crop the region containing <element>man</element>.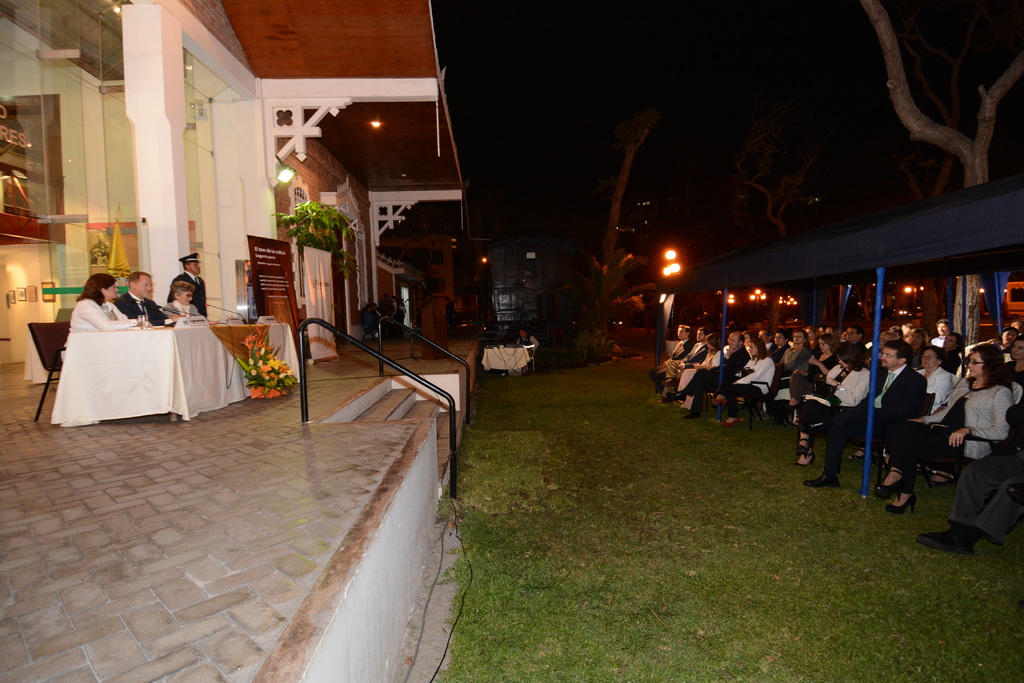
Crop region: bbox=(165, 251, 209, 315).
